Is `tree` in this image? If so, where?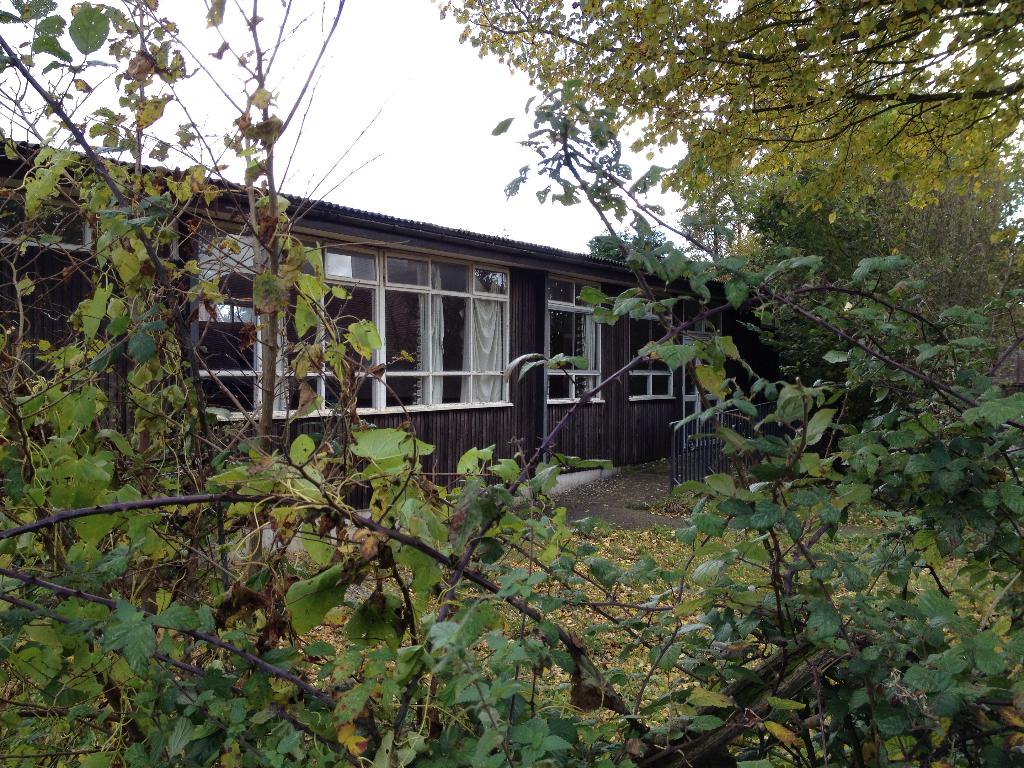
Yes, at [x1=674, y1=97, x2=1023, y2=406].
